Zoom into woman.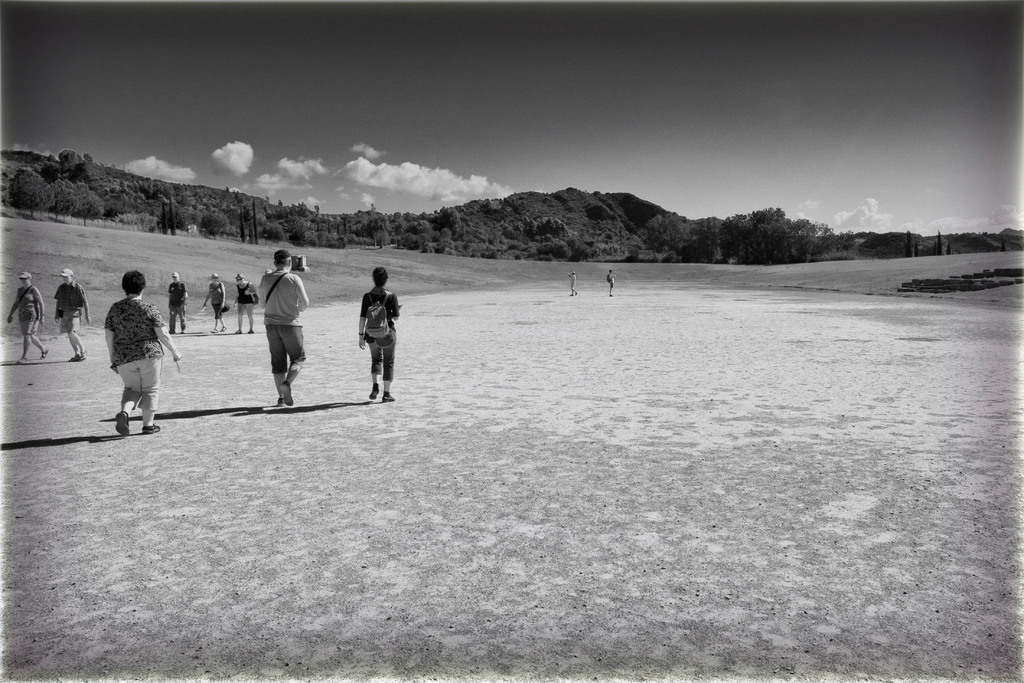
Zoom target: box=[8, 270, 47, 362].
